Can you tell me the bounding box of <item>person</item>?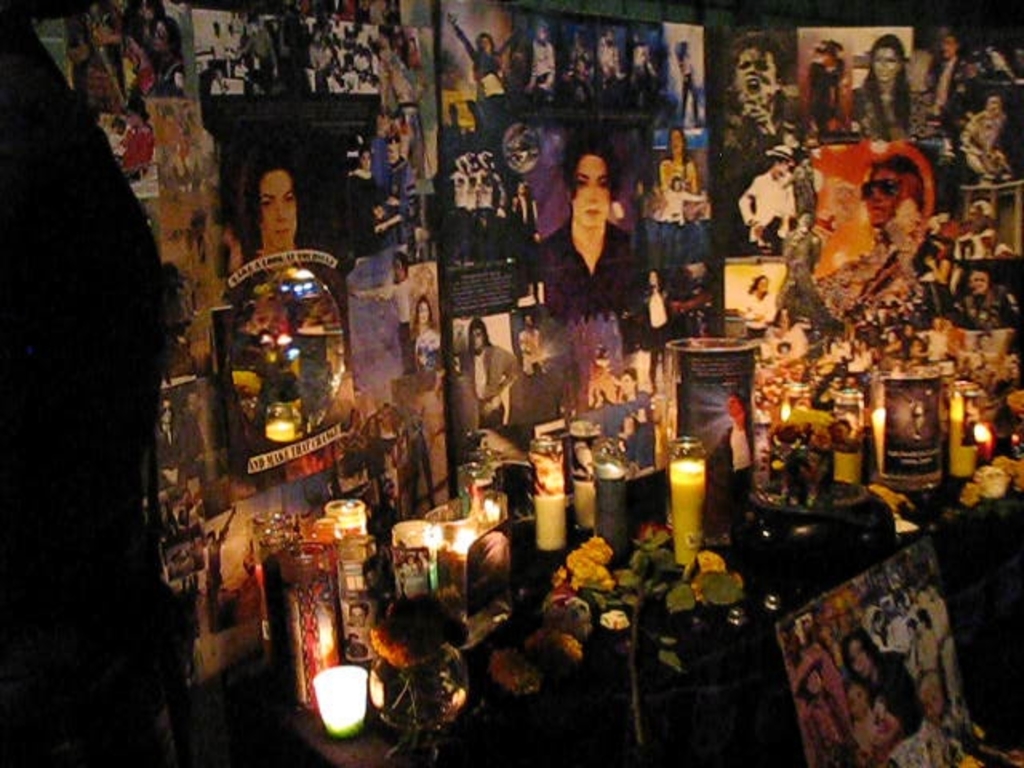
region(746, 275, 774, 326).
